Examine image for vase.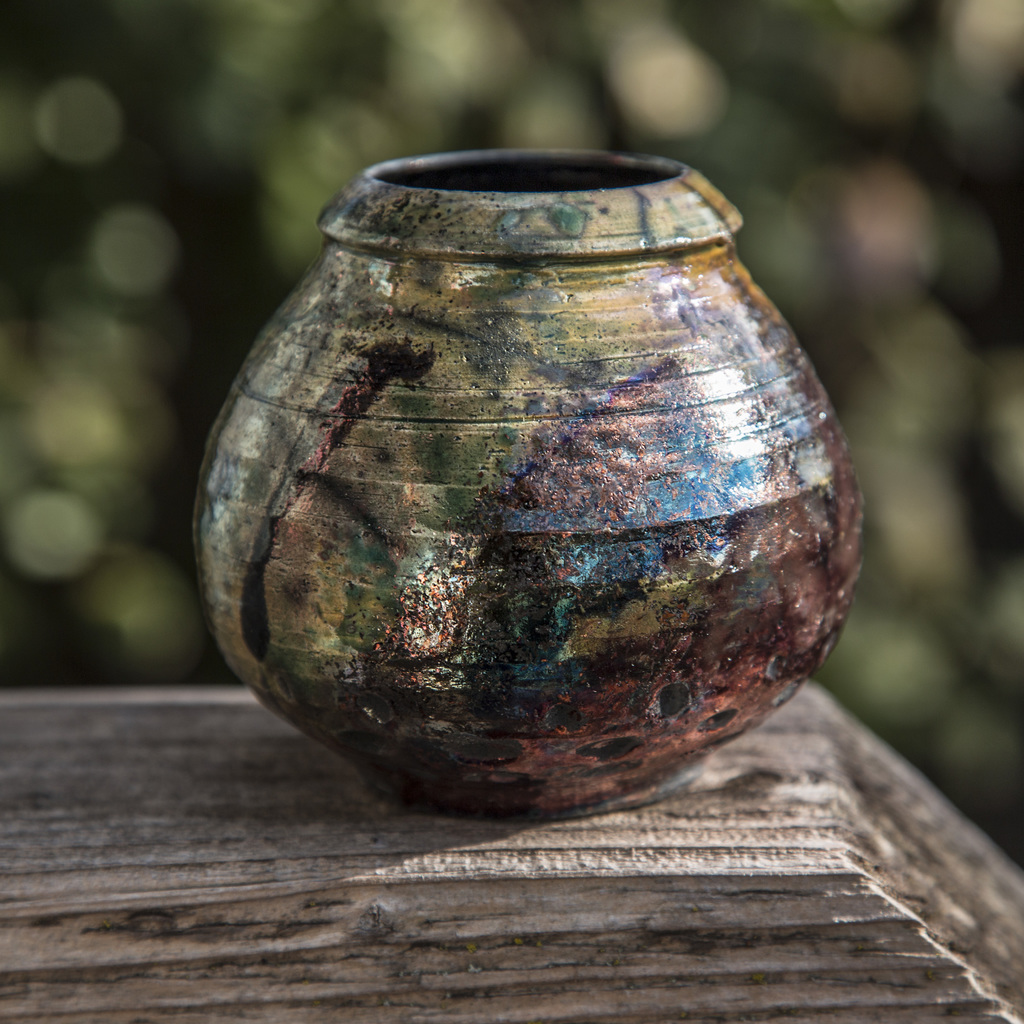
Examination result: (x1=185, y1=143, x2=856, y2=825).
